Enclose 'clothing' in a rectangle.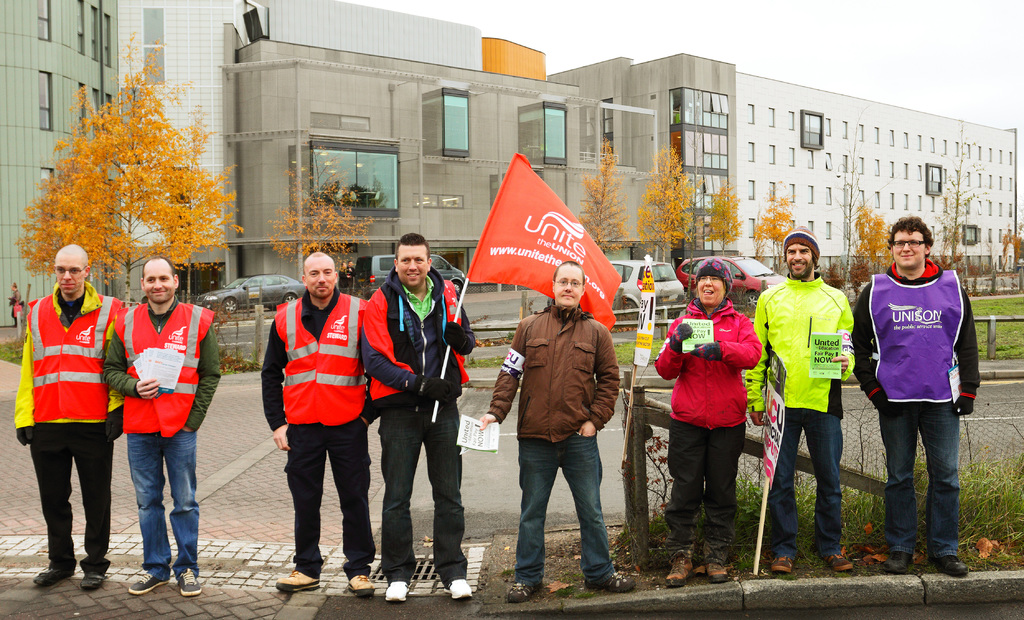
(left=761, top=402, right=843, bottom=562).
